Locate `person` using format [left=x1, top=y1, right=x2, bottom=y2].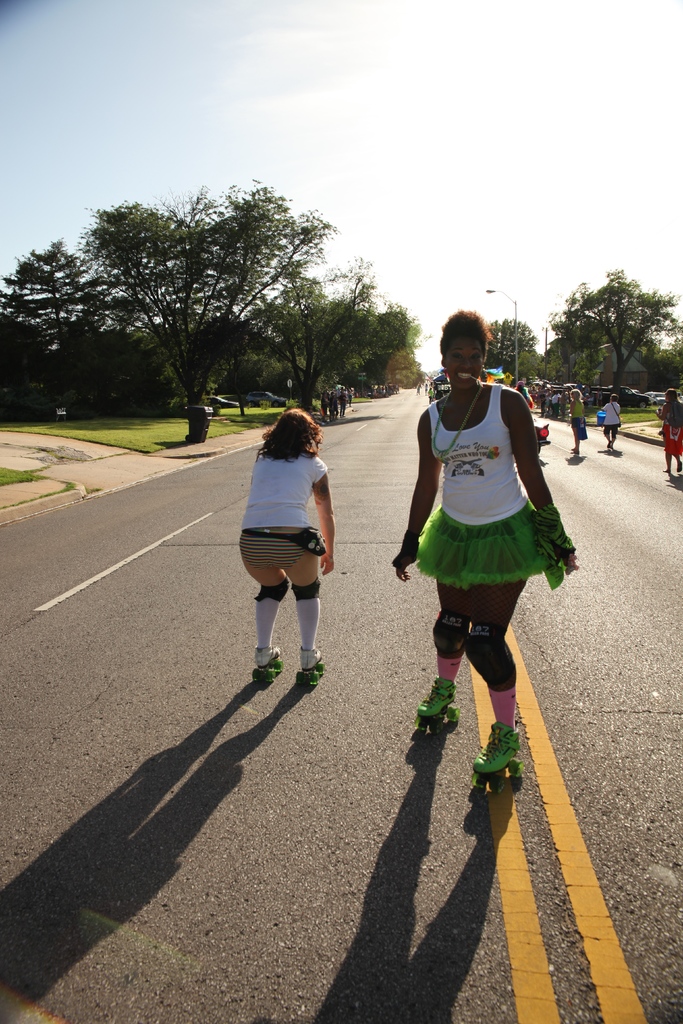
[left=654, top=389, right=682, bottom=481].
